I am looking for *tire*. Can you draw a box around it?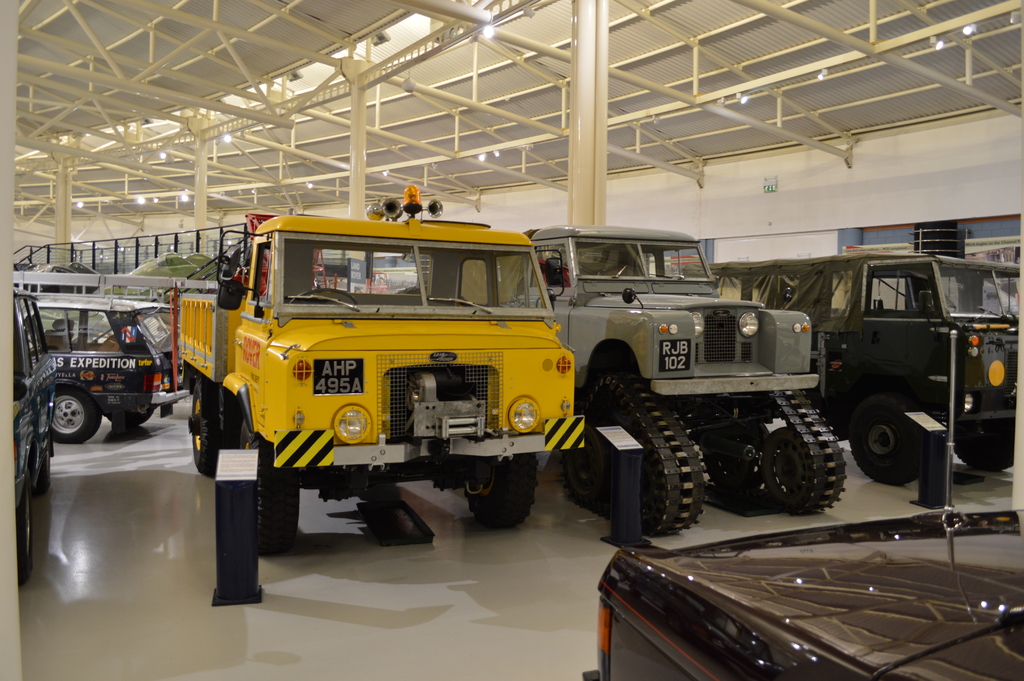
Sure, the bounding box is detection(850, 395, 926, 483).
